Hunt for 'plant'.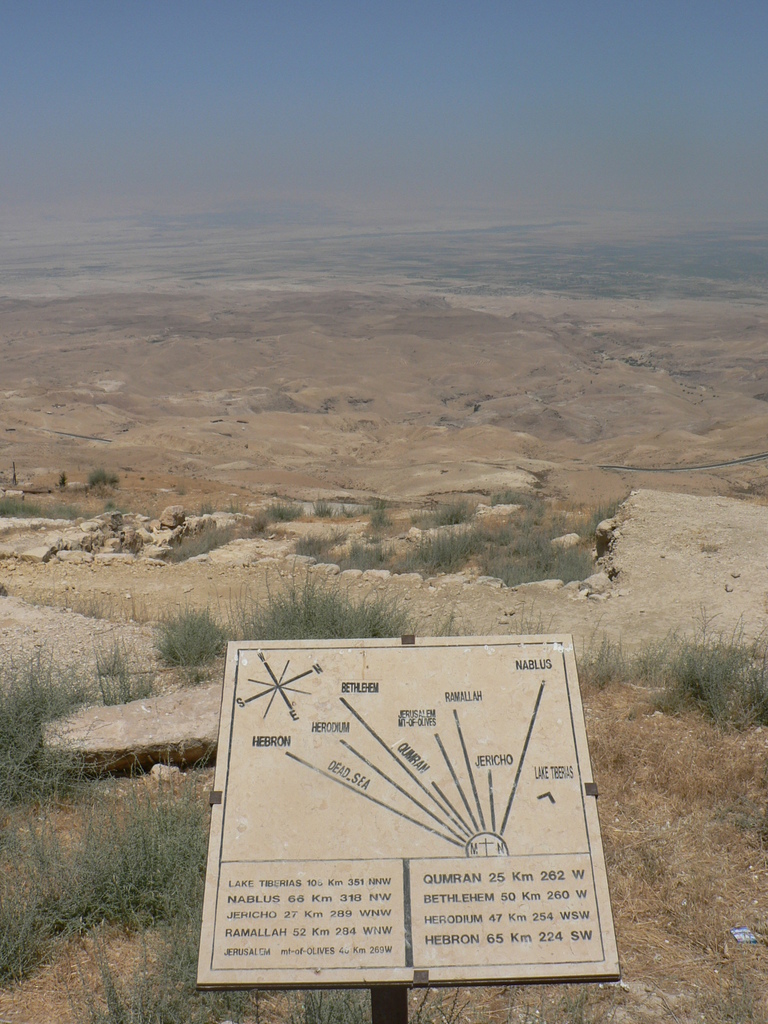
Hunted down at {"left": 56, "top": 469, "right": 76, "bottom": 488}.
